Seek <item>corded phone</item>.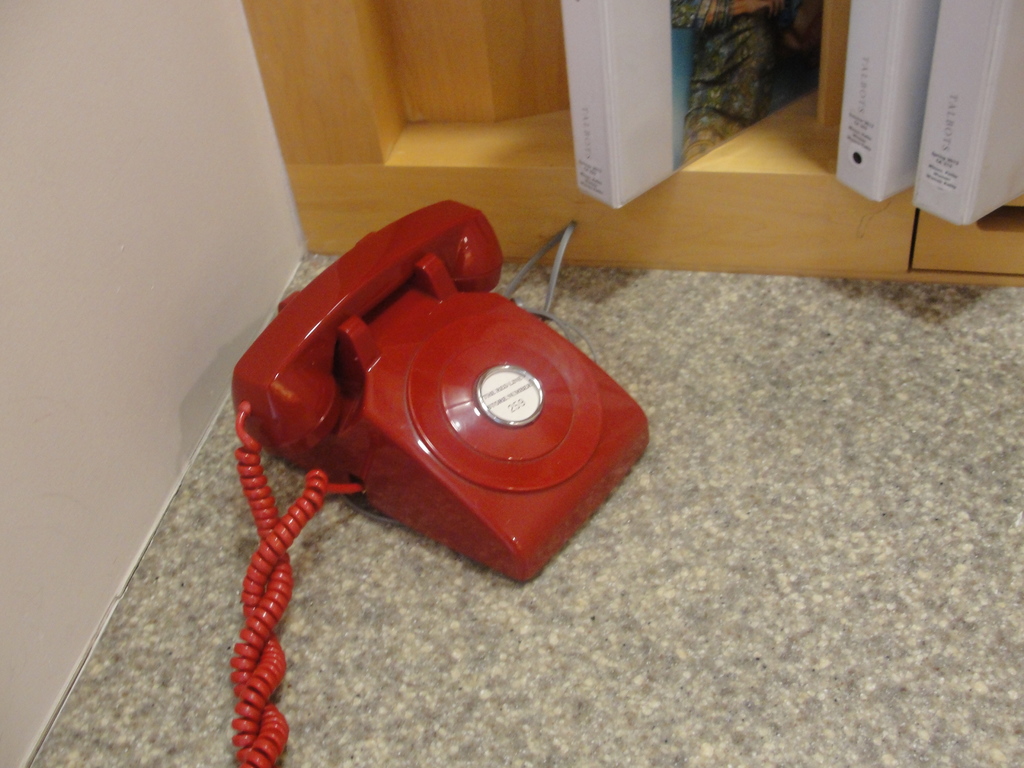
x1=236 y1=177 x2=662 y2=653.
